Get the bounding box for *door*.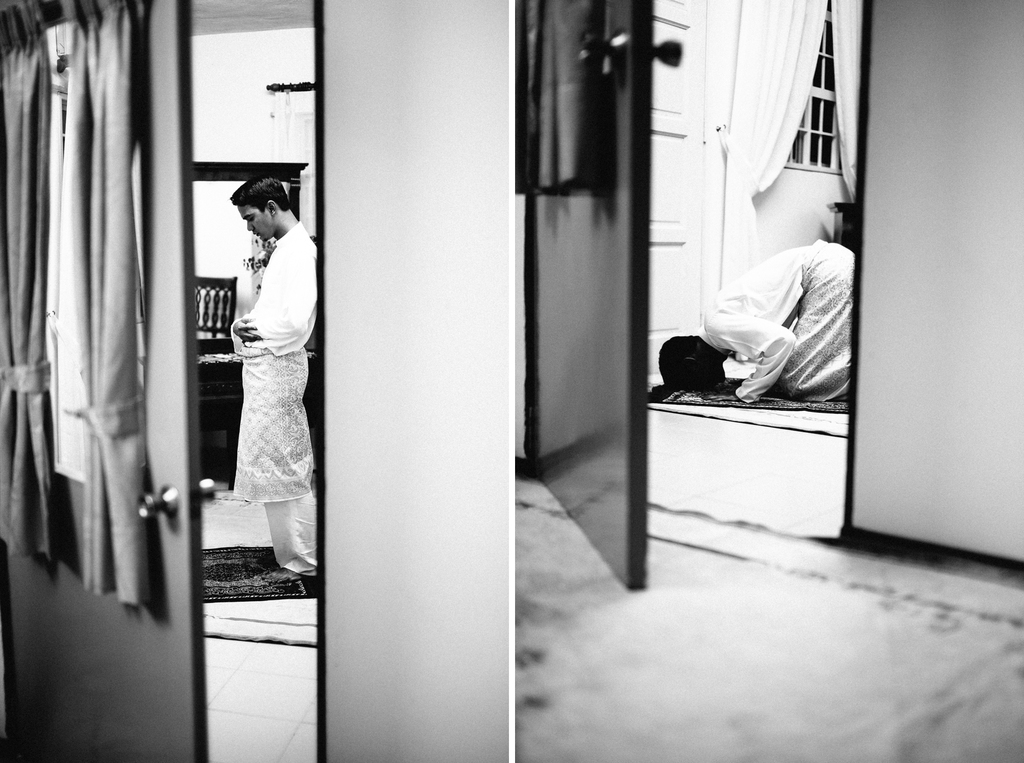
(0,0,217,762).
